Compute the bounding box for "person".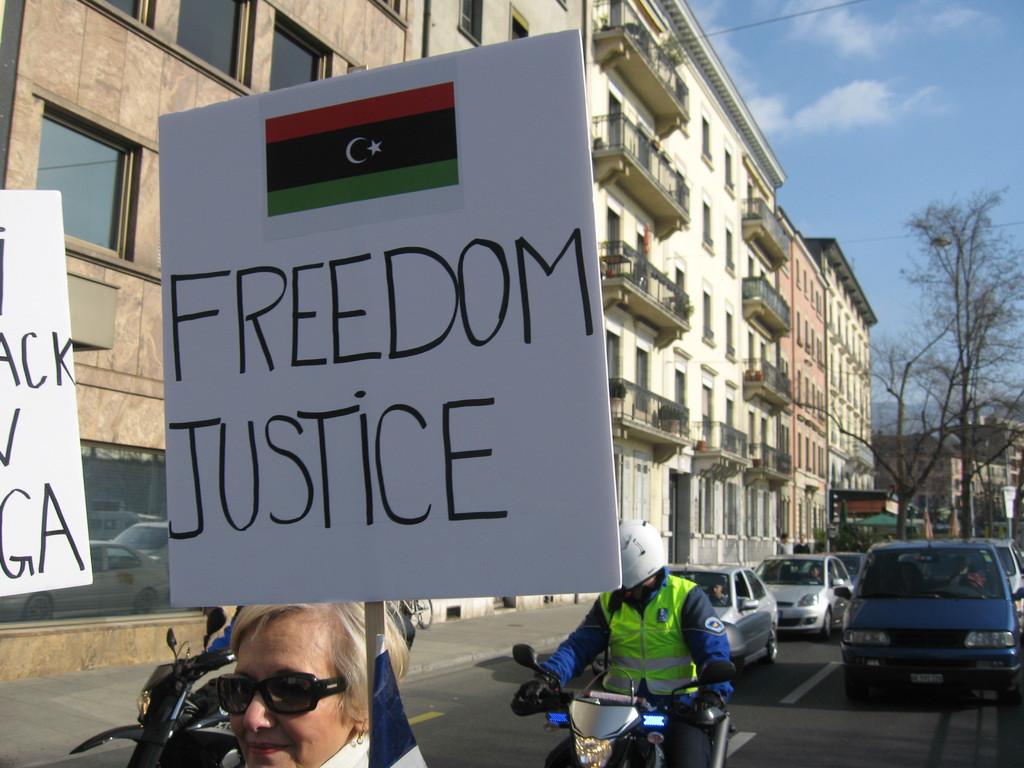
705:579:733:604.
